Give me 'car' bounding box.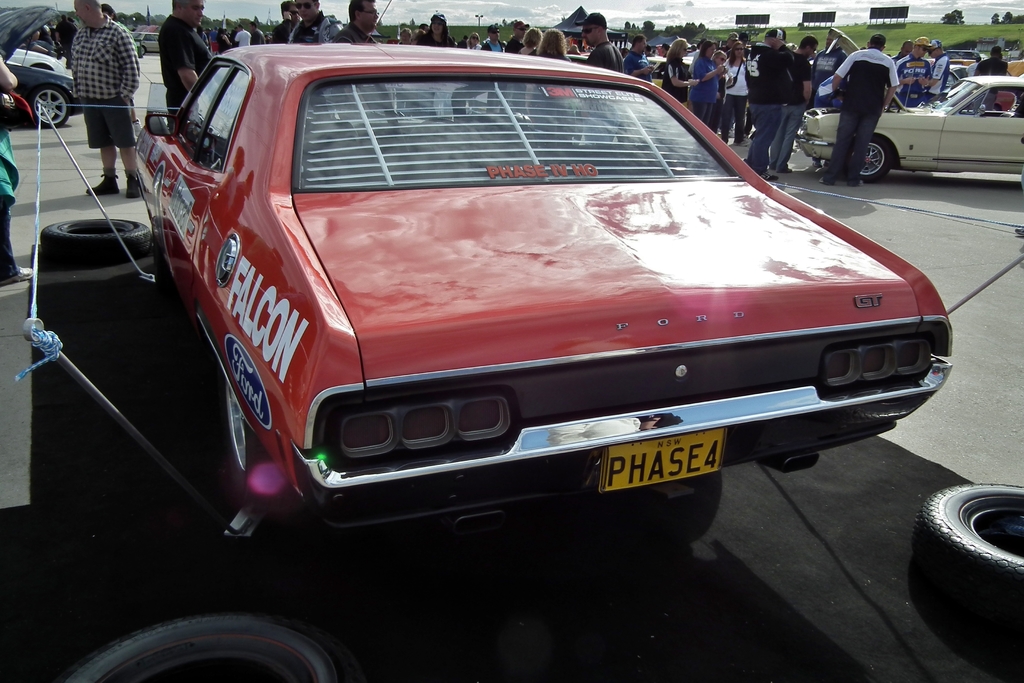
136,43,947,565.
